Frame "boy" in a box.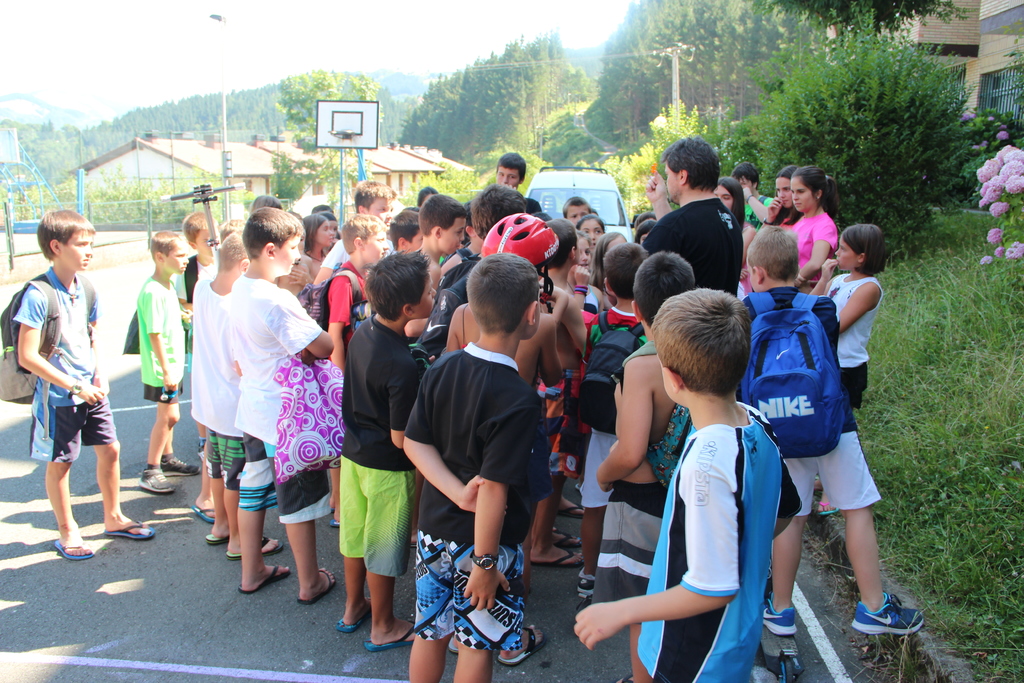
x1=741 y1=223 x2=932 y2=633.
